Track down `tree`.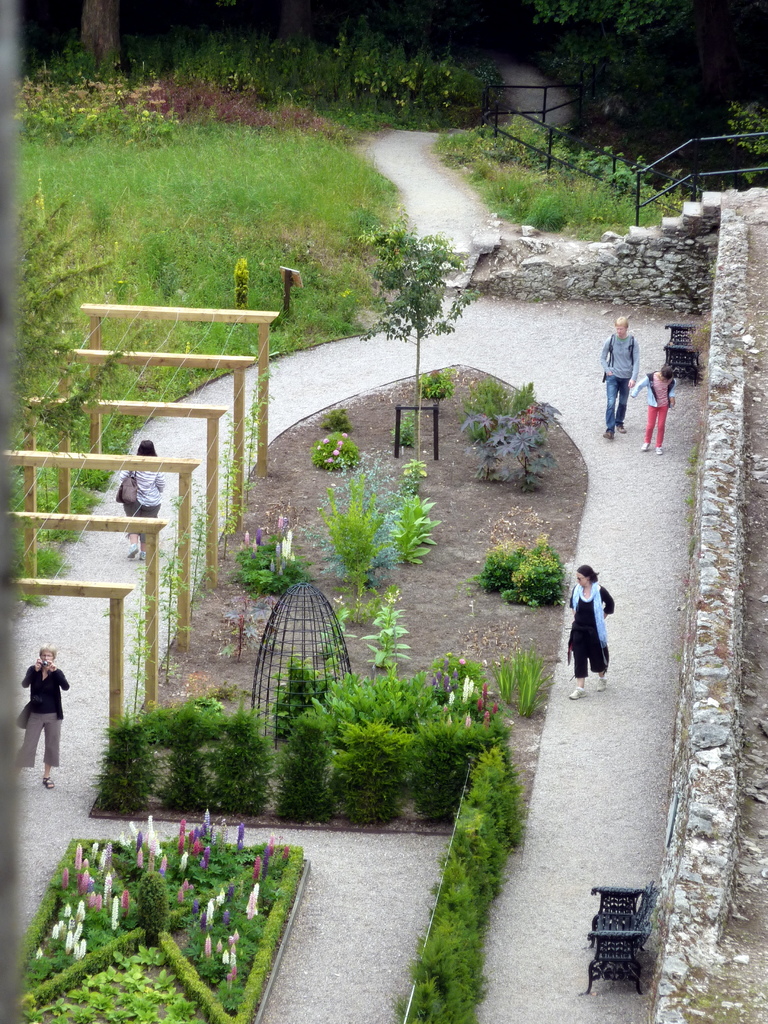
Tracked to [322,669,446,724].
